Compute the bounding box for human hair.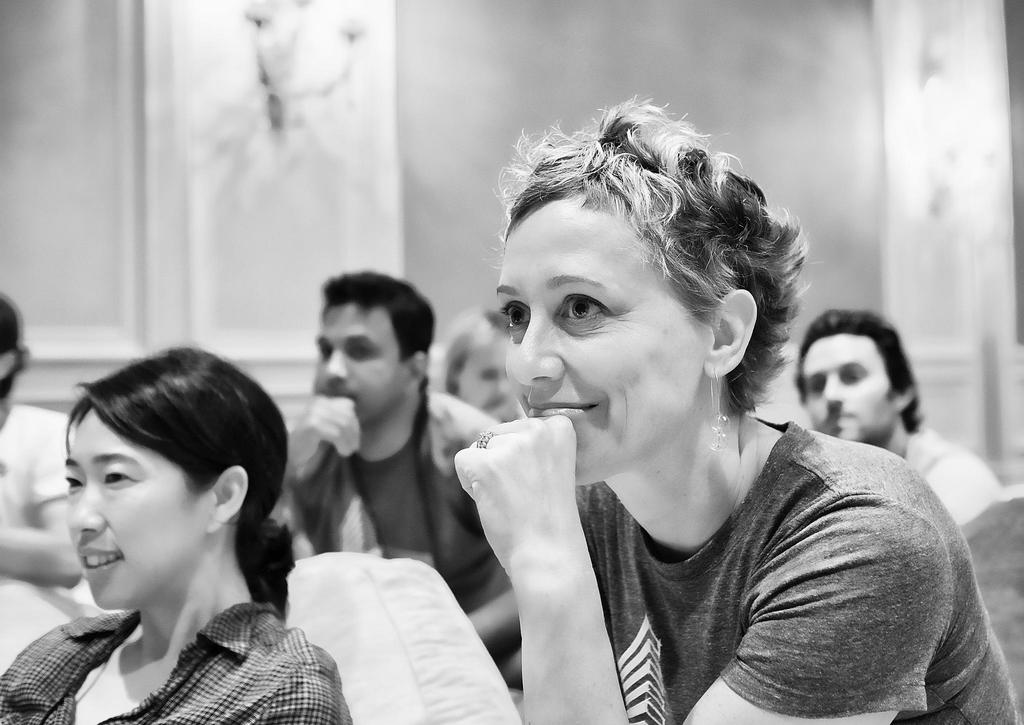
466:104:775:445.
